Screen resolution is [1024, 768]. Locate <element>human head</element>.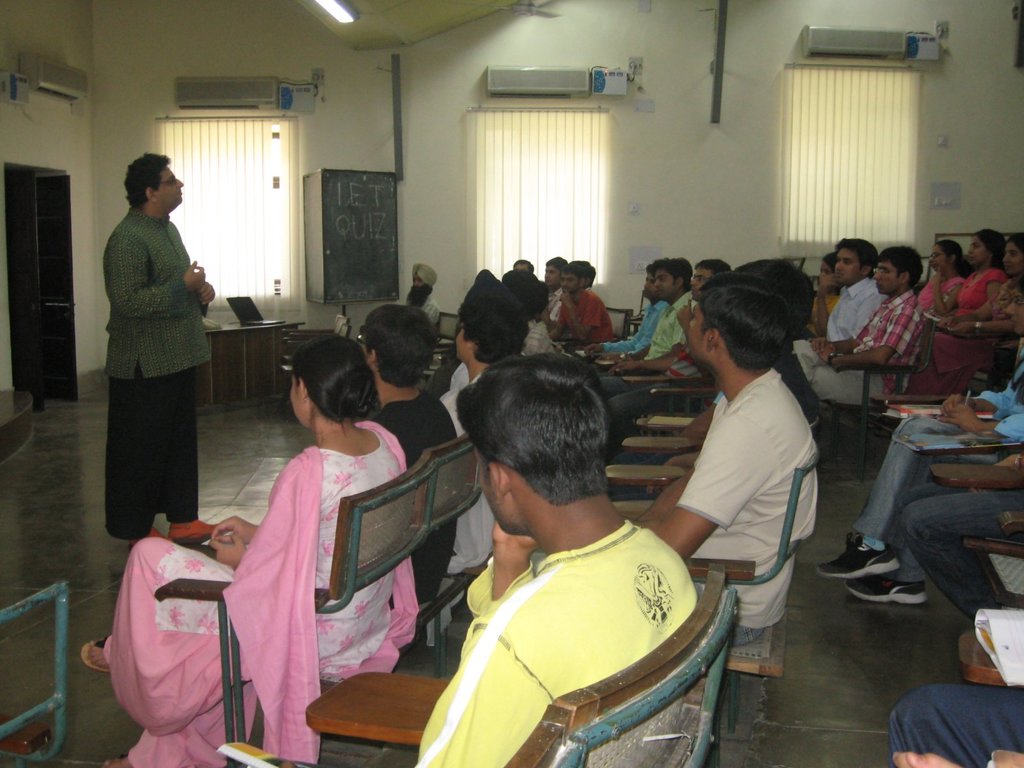
detection(653, 255, 692, 300).
